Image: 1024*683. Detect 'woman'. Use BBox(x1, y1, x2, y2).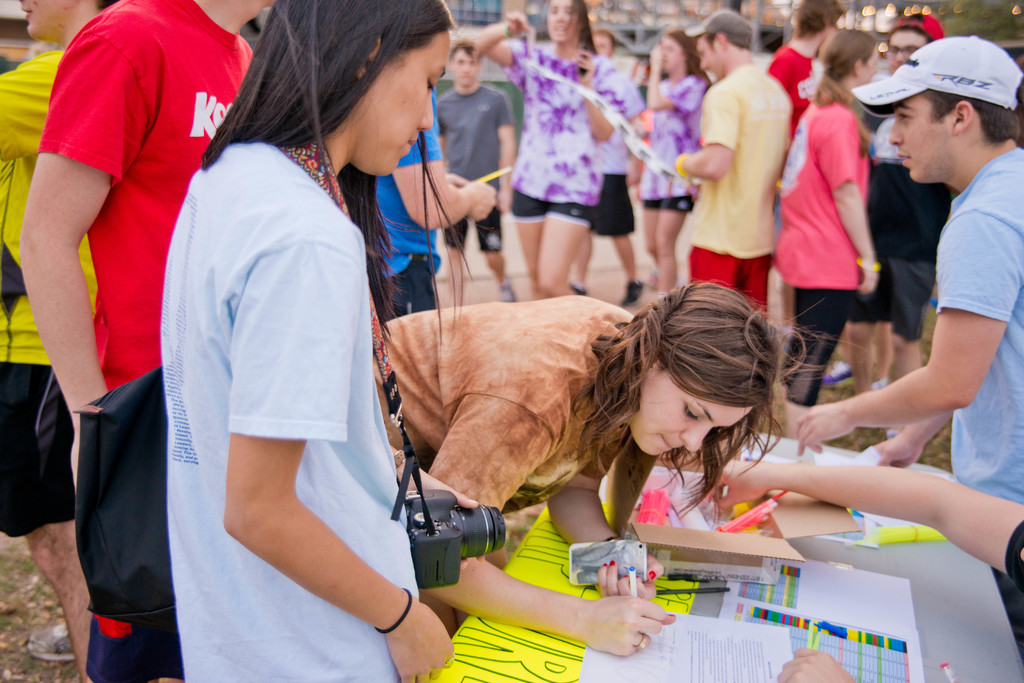
BBox(638, 28, 708, 297).
